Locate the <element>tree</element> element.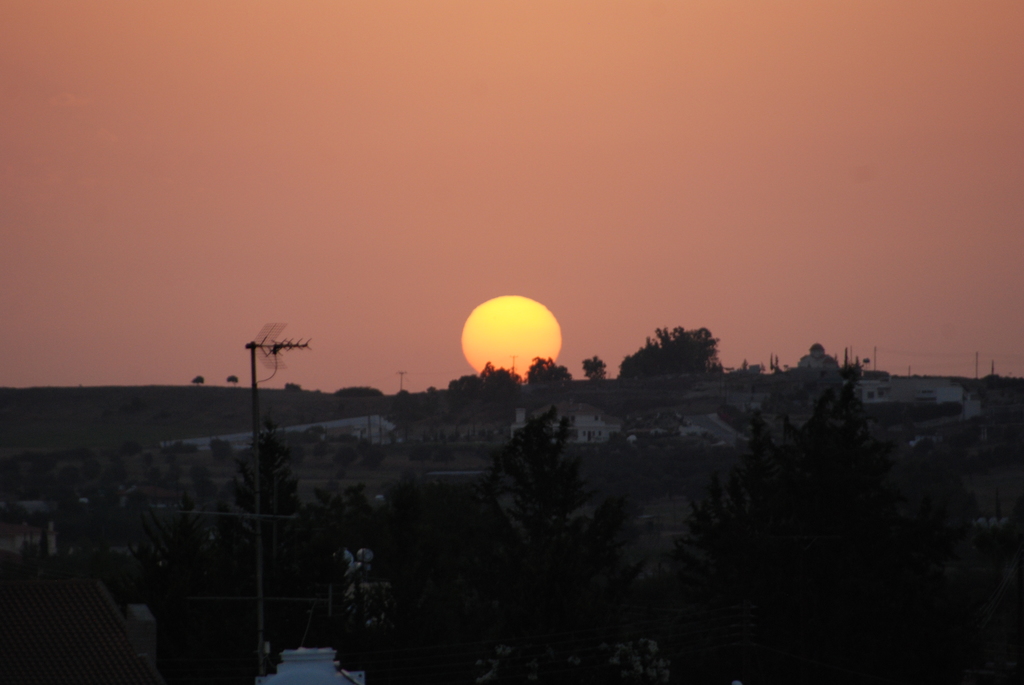
Element bbox: 447/372/491/395.
